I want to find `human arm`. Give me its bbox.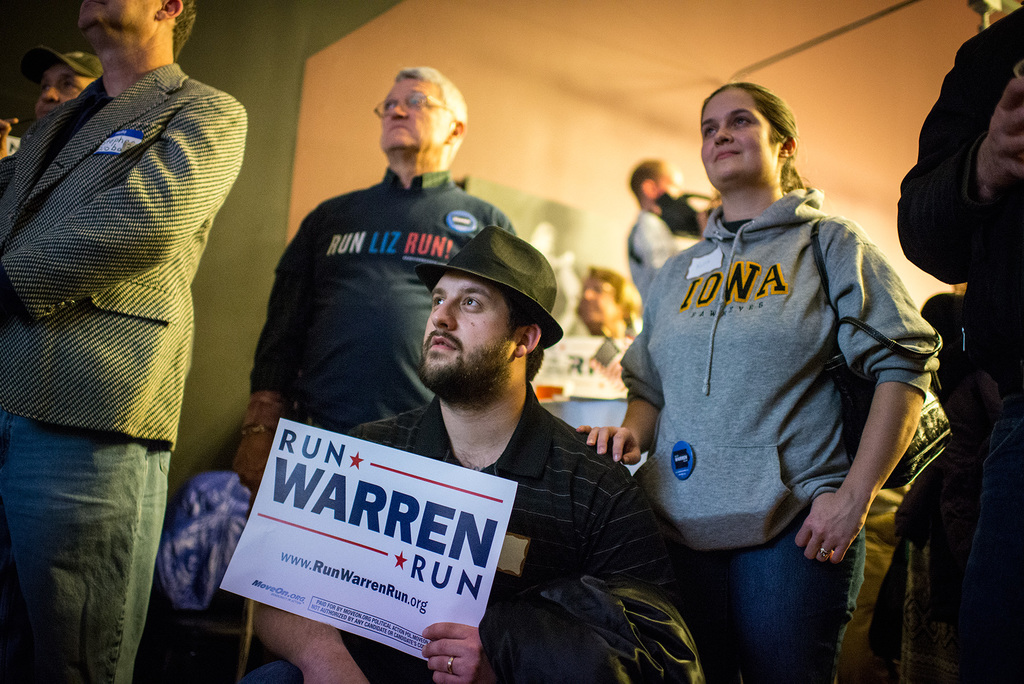
x1=624 y1=273 x2=666 y2=461.
